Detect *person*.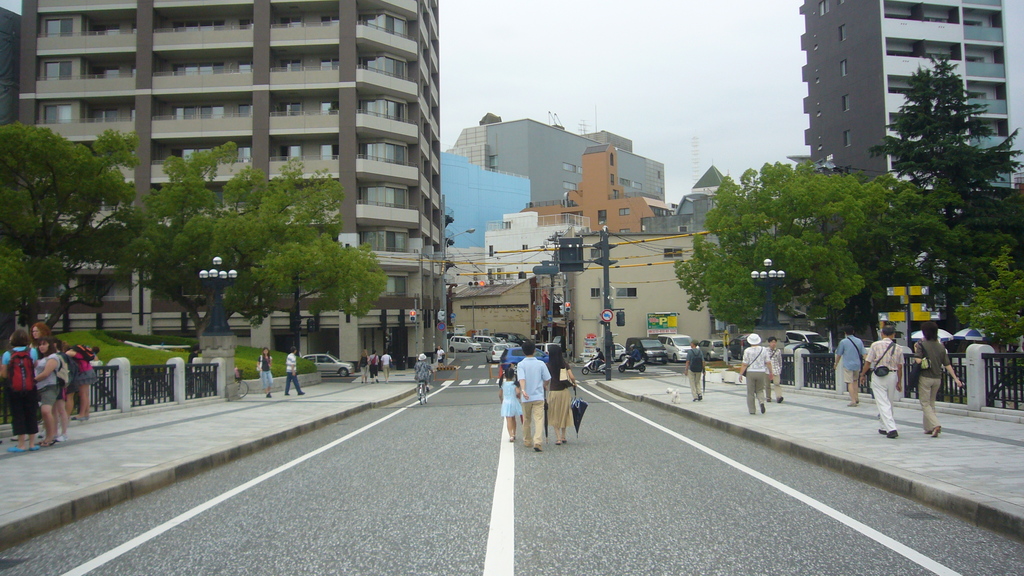
Detected at <region>867, 318, 906, 438</region>.
